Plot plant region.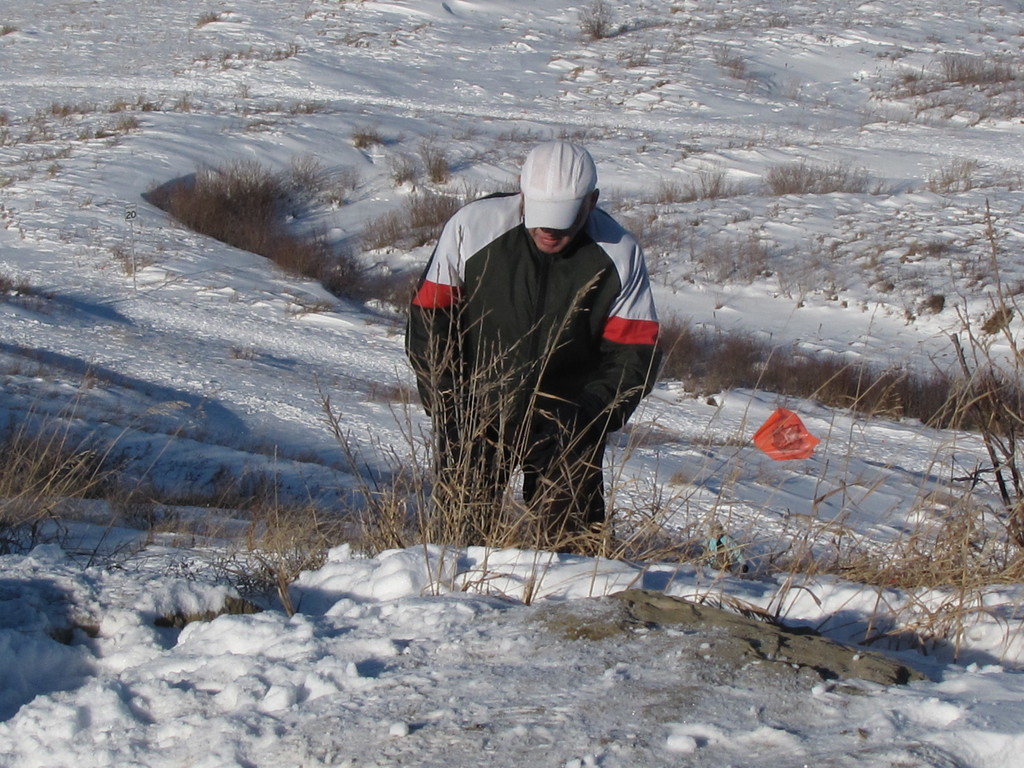
Plotted at {"x1": 427, "y1": 148, "x2": 456, "y2": 188}.
